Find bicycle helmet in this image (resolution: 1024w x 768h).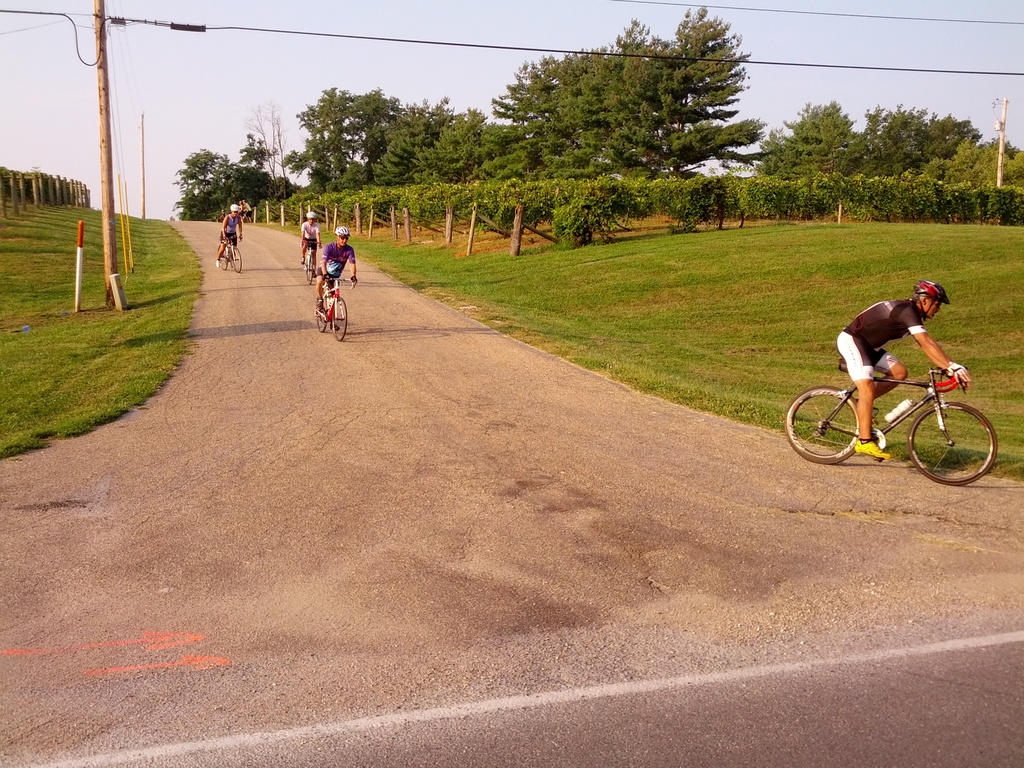
{"x1": 916, "y1": 280, "x2": 945, "y2": 323}.
